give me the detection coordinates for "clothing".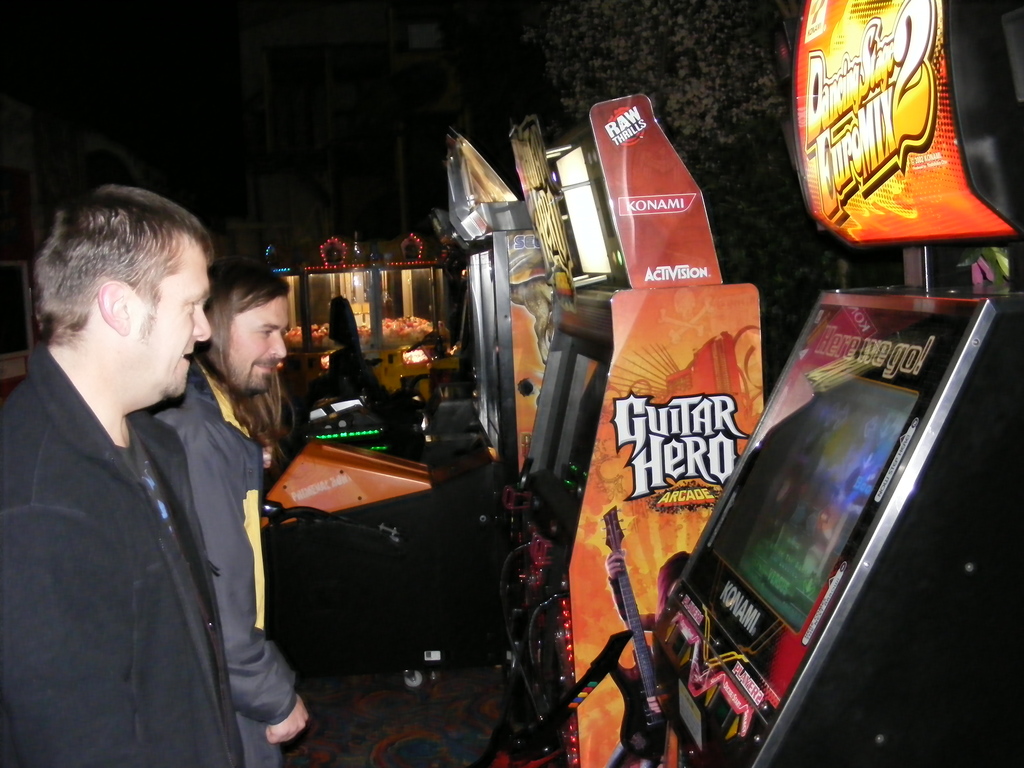
<bbox>137, 355, 303, 767</bbox>.
